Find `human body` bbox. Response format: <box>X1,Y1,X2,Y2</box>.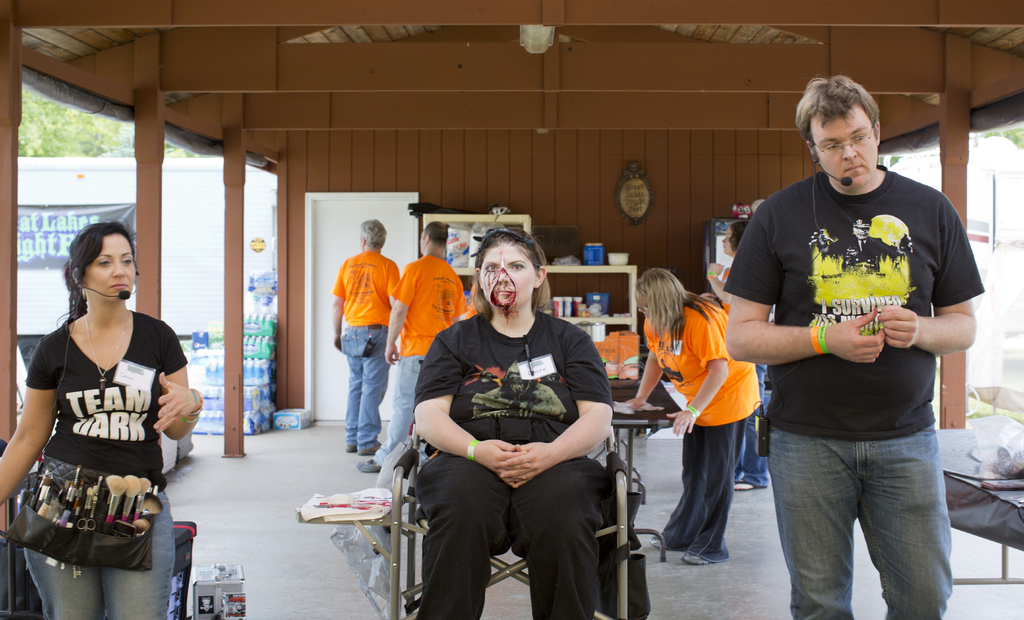
<box>696,257,774,497</box>.
